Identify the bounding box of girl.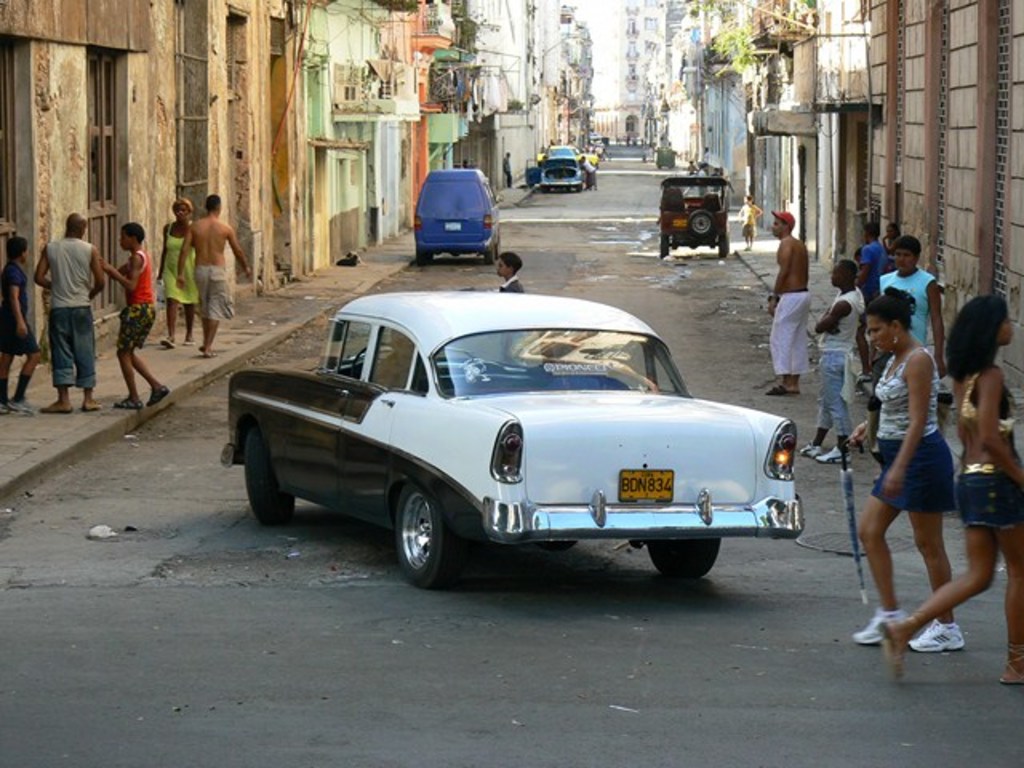
x1=875, y1=296, x2=1022, y2=680.
